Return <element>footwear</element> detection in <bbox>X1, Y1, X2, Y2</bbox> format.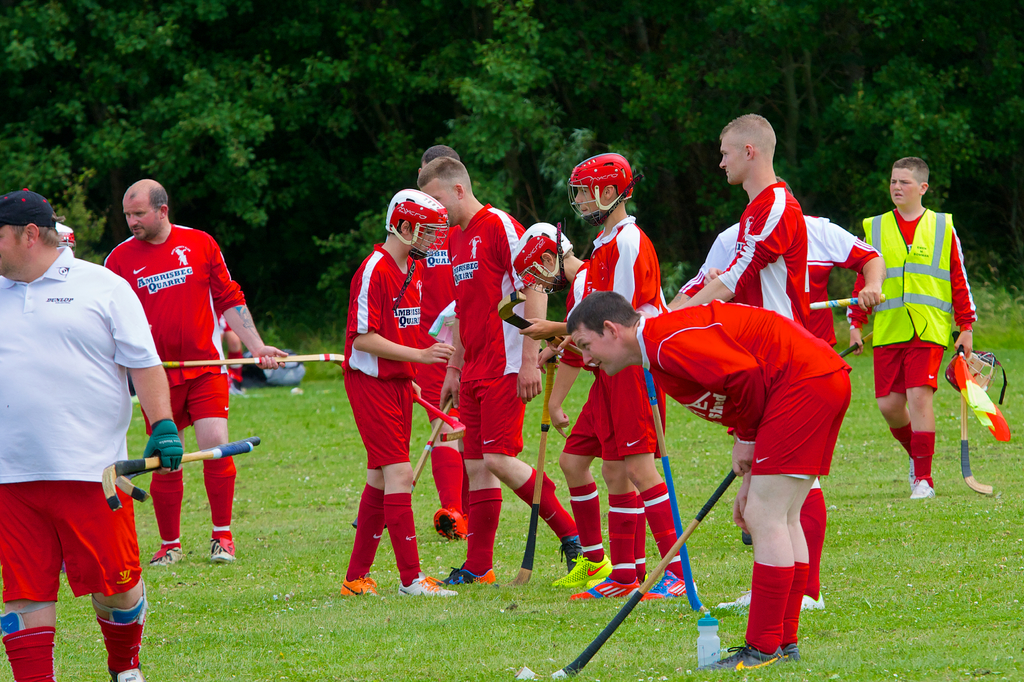
<bbox>431, 566, 500, 597</bbox>.
